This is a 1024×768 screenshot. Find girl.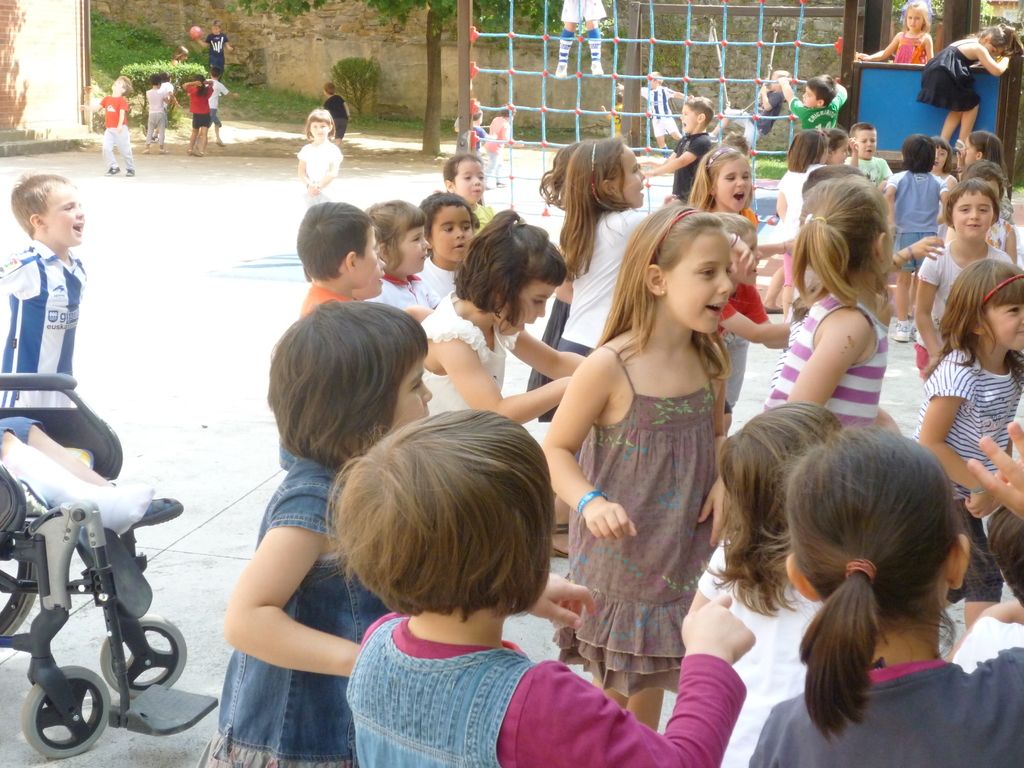
Bounding box: {"x1": 301, "y1": 111, "x2": 340, "y2": 207}.
